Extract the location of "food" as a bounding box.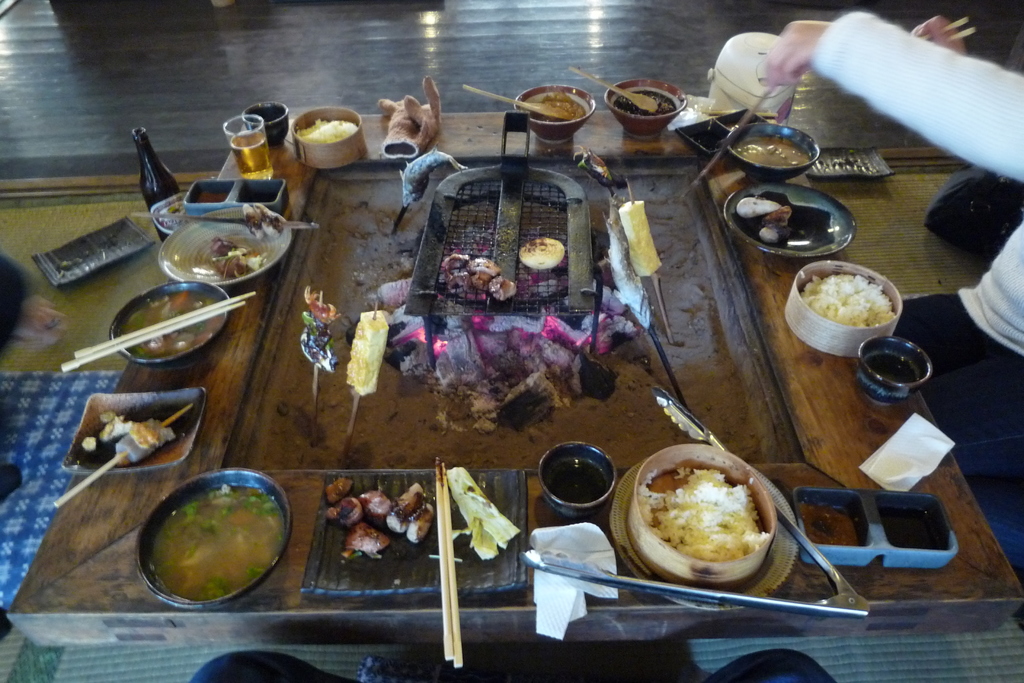
bbox=[618, 201, 662, 279].
